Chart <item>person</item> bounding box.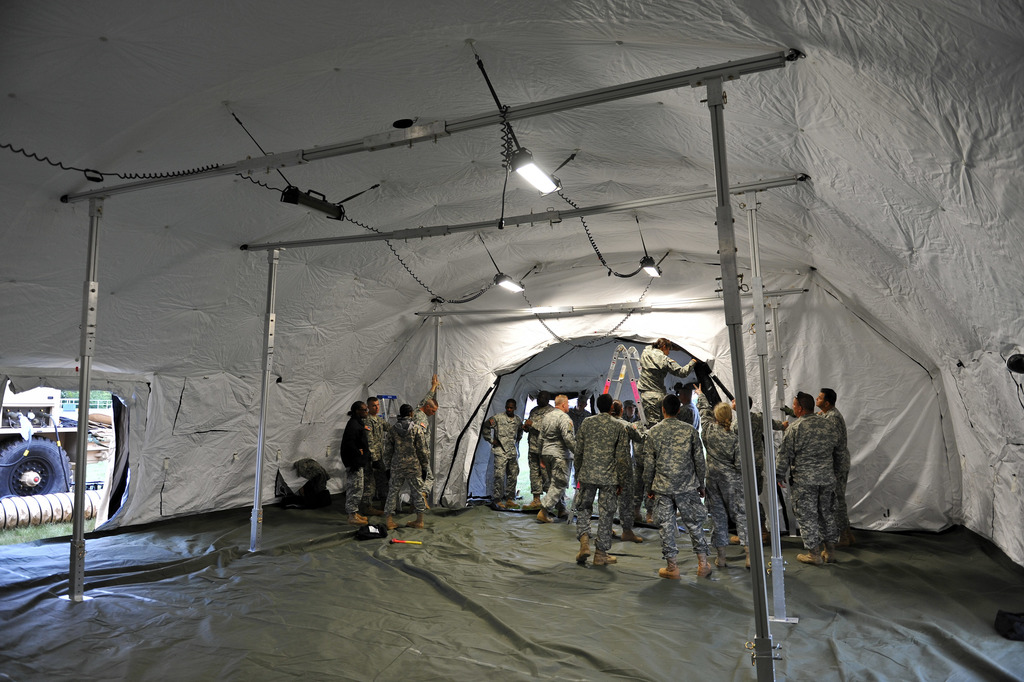
Charted: x1=413 y1=372 x2=438 y2=513.
